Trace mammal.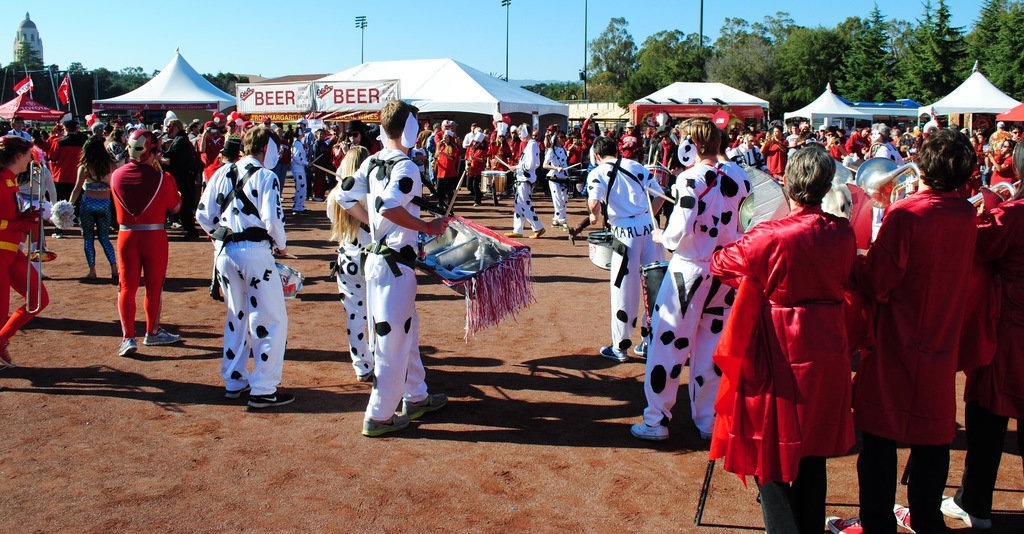
Traced to (x1=416, y1=121, x2=435, y2=147).
